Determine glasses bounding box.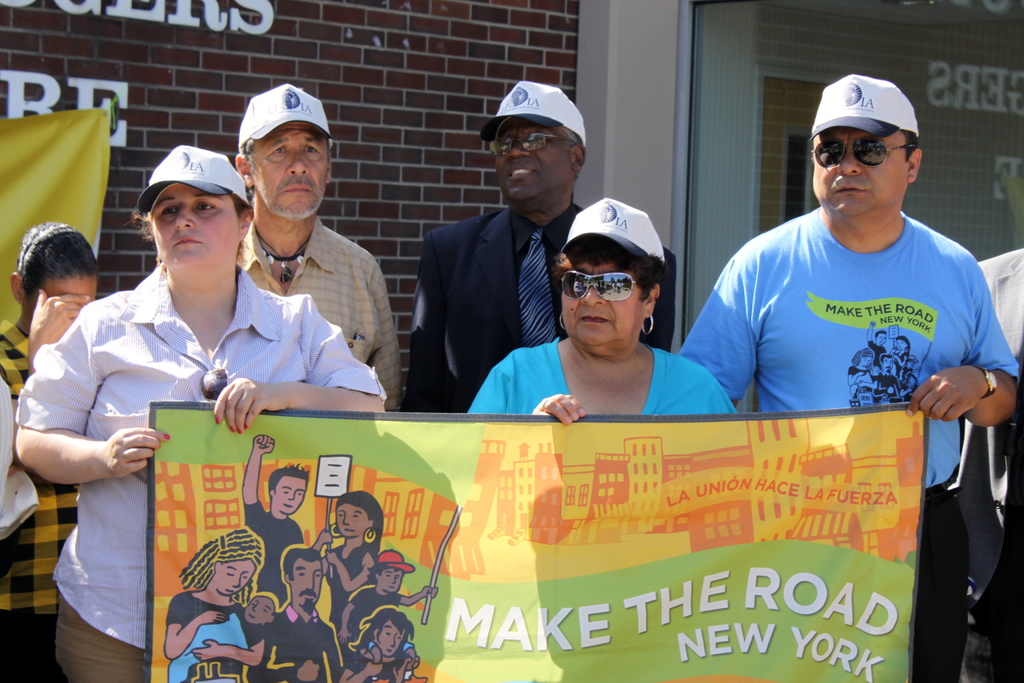
Determined: BBox(808, 136, 910, 167).
